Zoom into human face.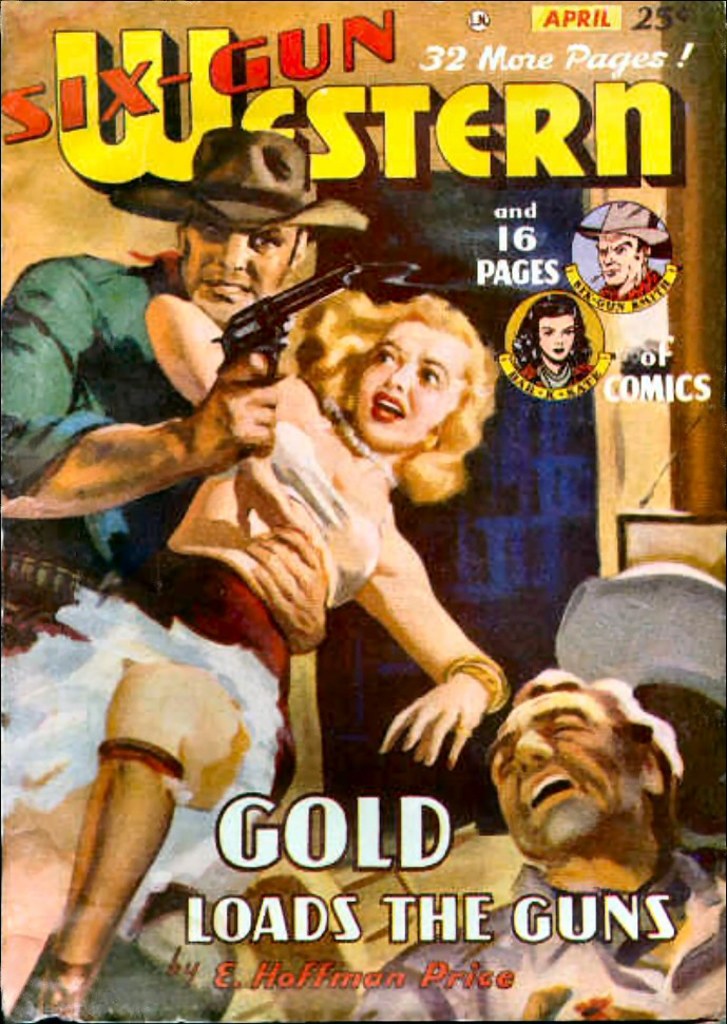
Zoom target: box=[359, 322, 464, 448].
